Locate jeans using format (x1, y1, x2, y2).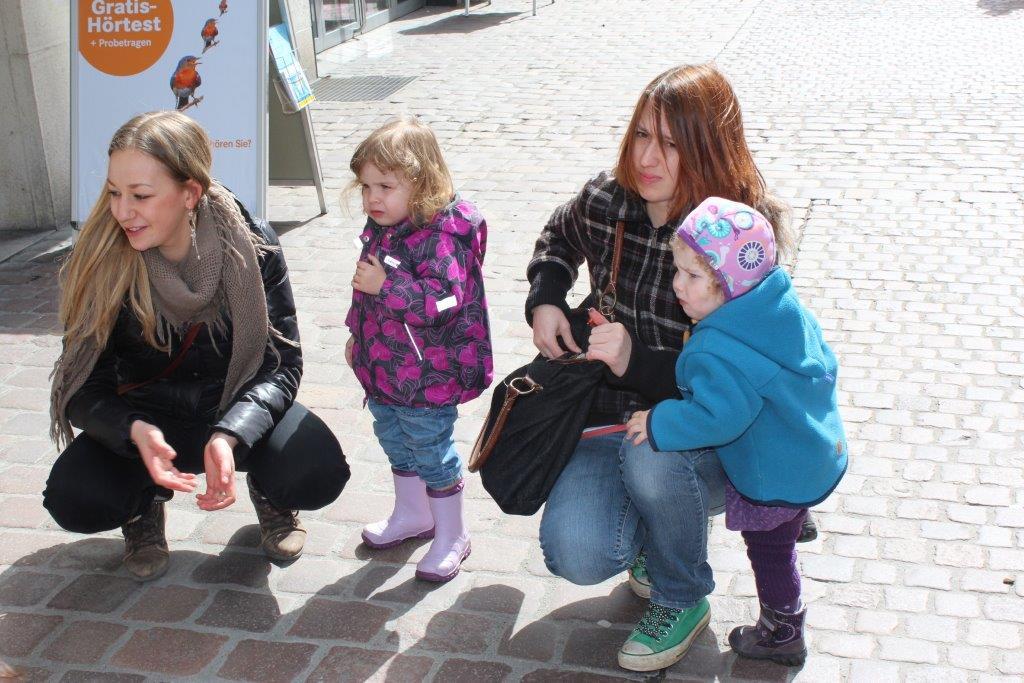
(538, 439, 755, 626).
